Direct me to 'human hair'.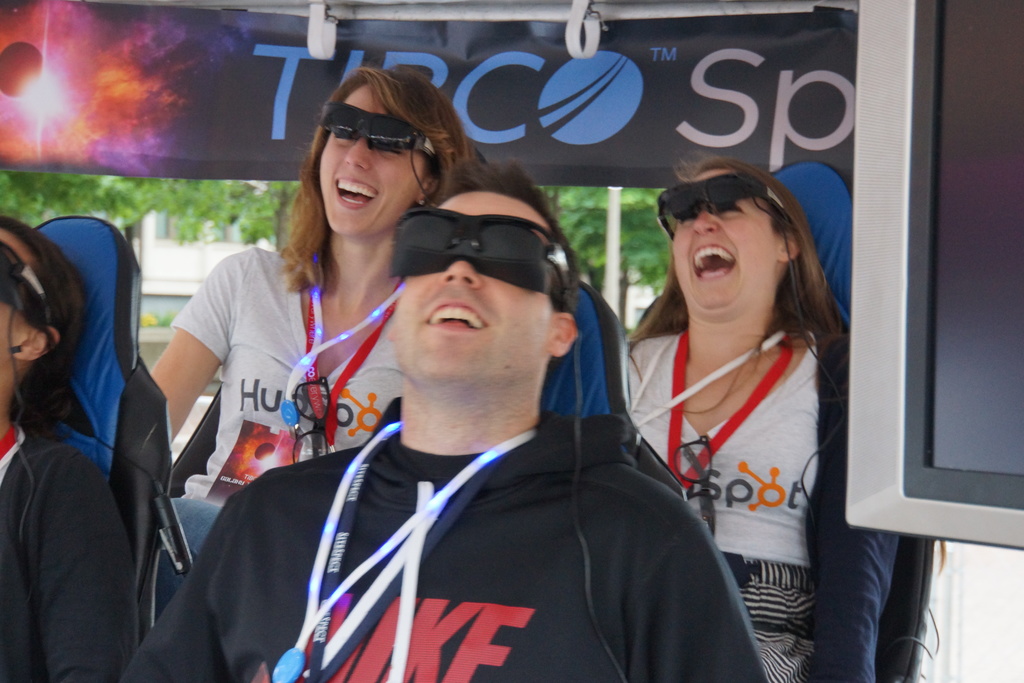
Direction: BBox(0, 215, 97, 437).
